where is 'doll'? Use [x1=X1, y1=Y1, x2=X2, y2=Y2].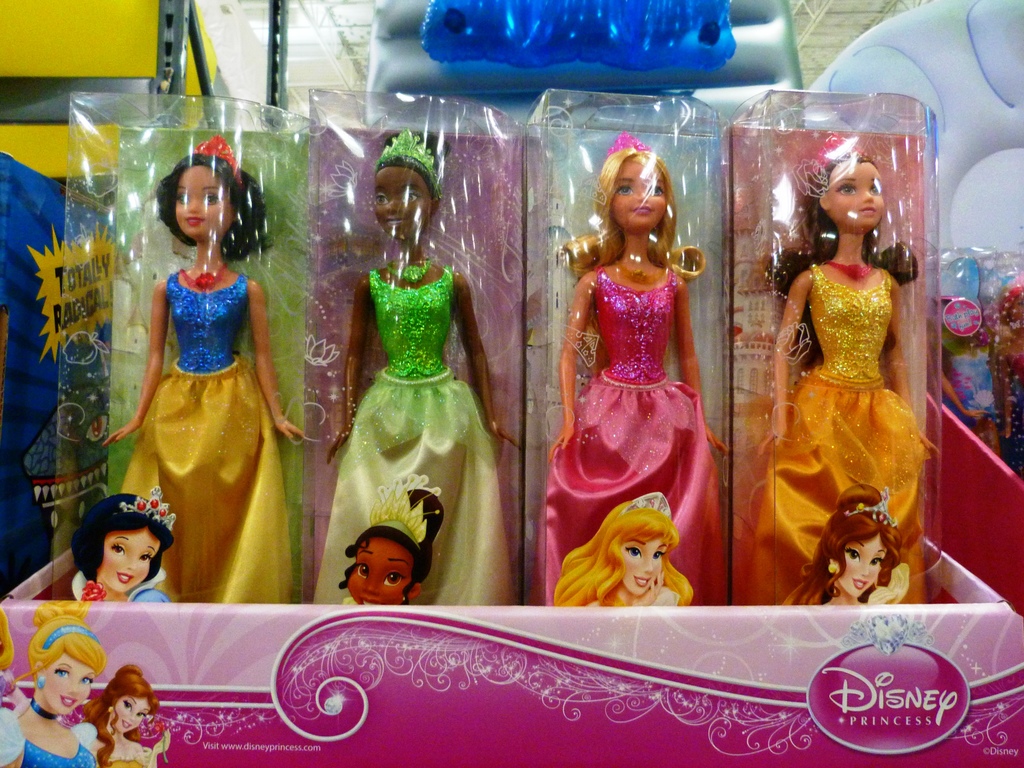
[x1=337, y1=474, x2=444, y2=610].
